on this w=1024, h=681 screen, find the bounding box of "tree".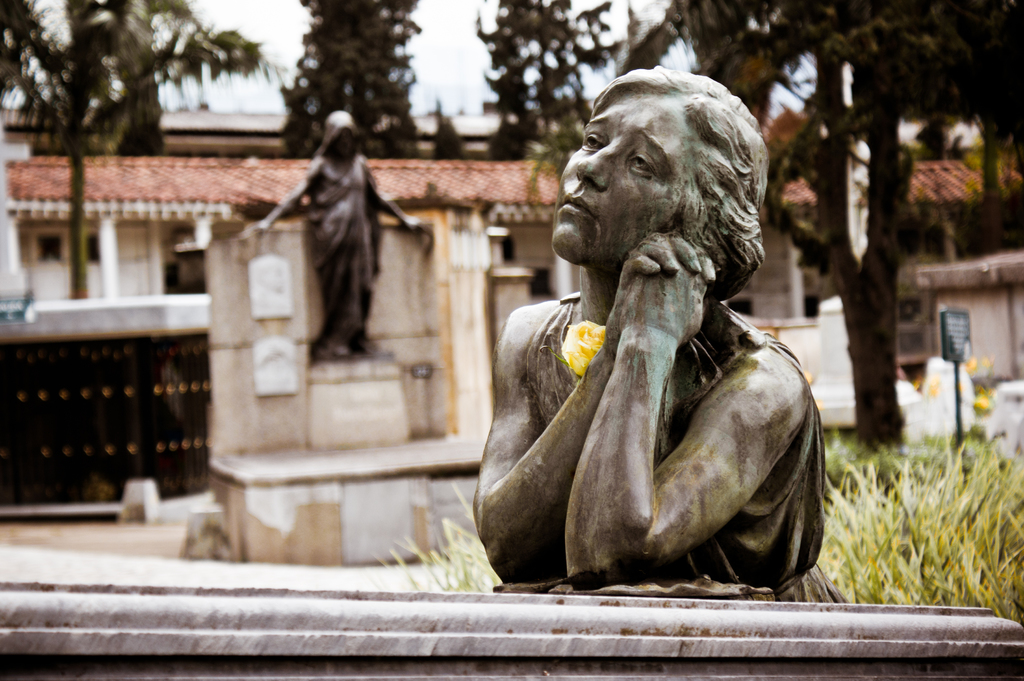
Bounding box: 0/0/291/298.
